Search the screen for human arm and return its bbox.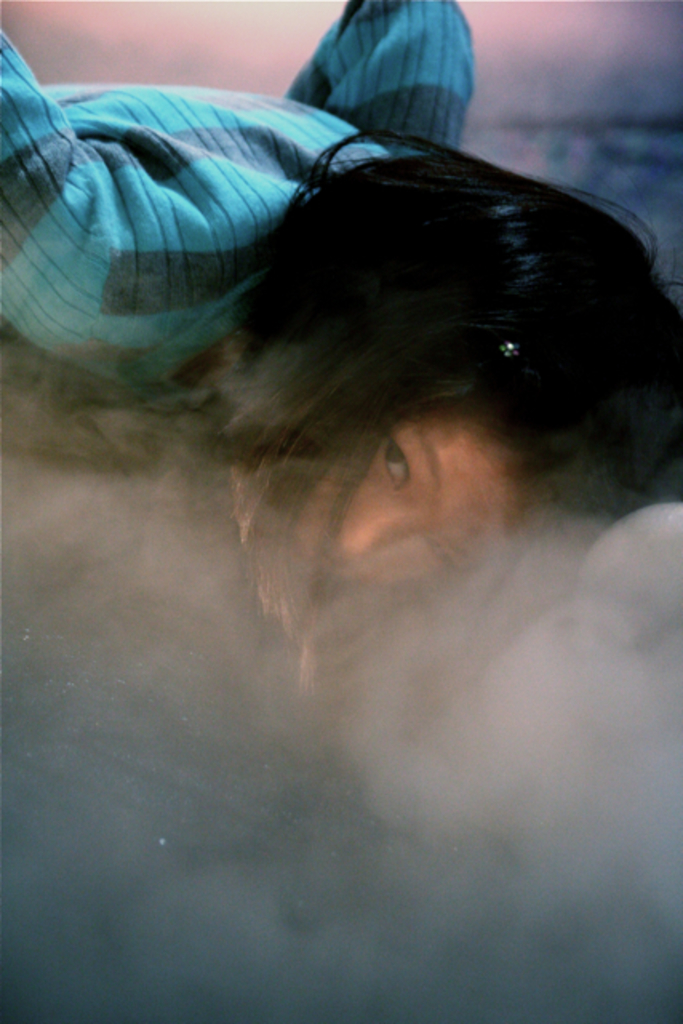
Found: region(0, 26, 200, 371).
